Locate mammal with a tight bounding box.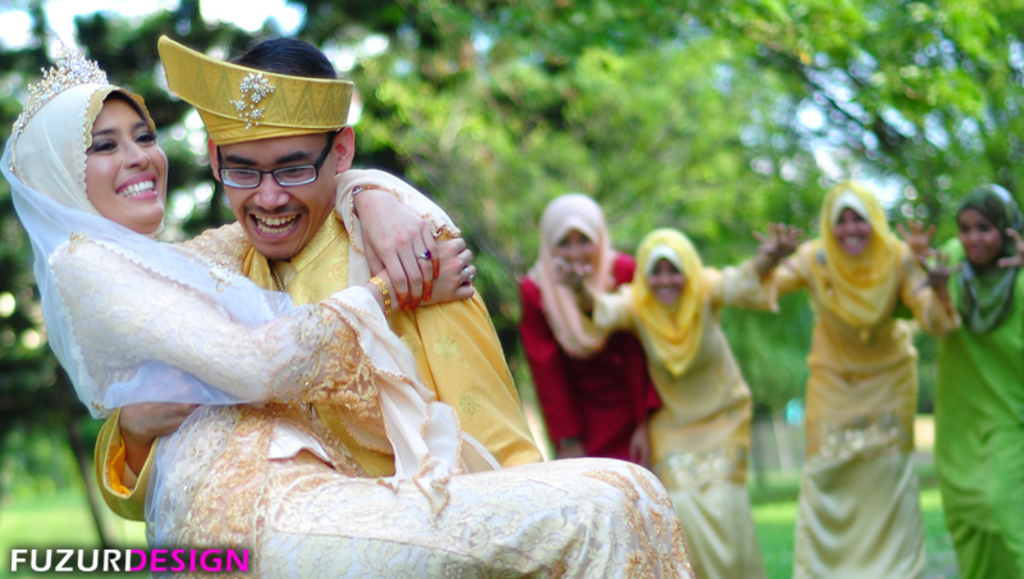
[758,175,960,578].
